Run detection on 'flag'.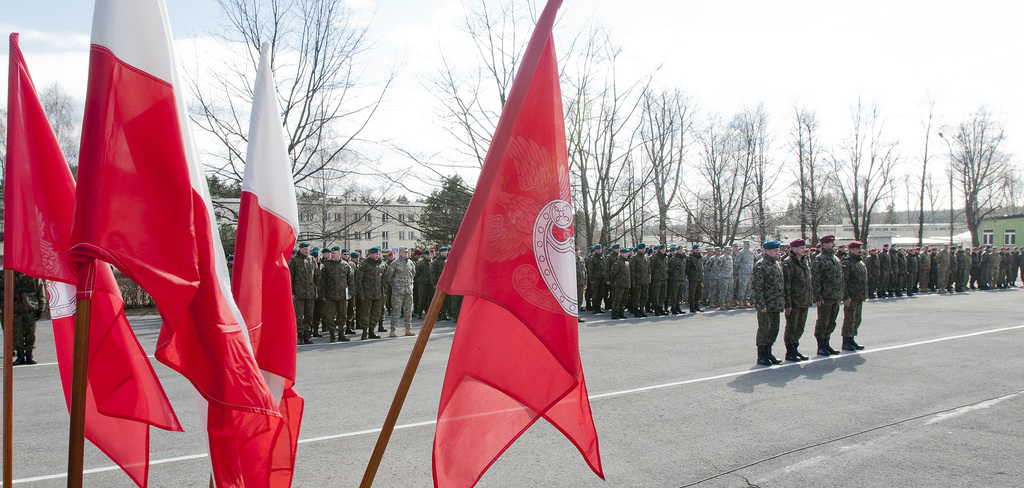
Result: x1=383 y1=15 x2=602 y2=487.
